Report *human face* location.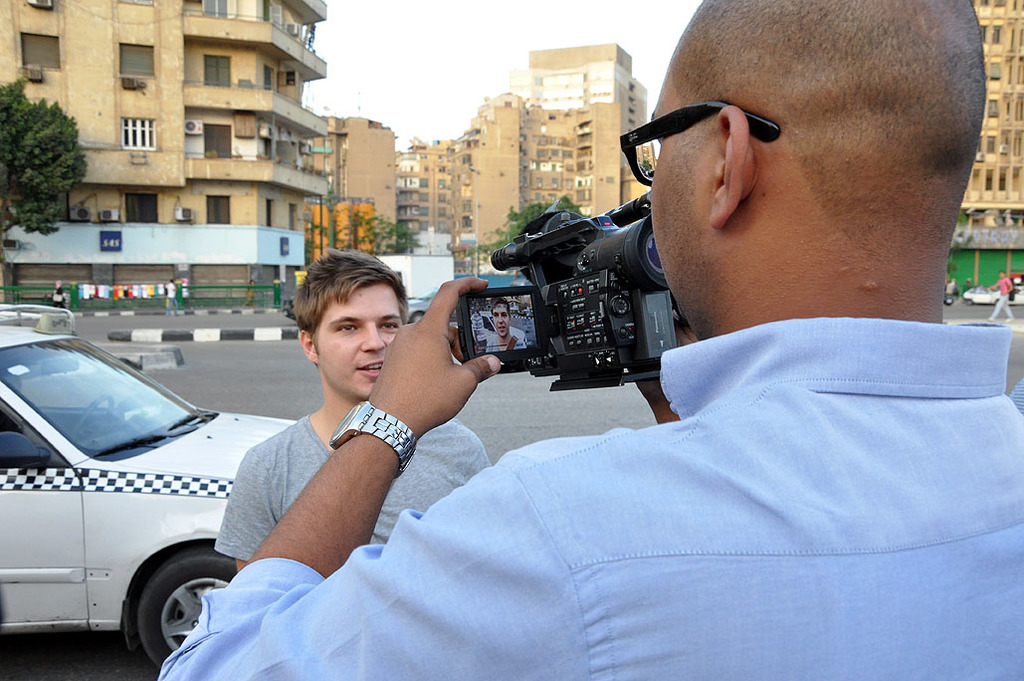
Report: x1=645, y1=78, x2=698, y2=318.
